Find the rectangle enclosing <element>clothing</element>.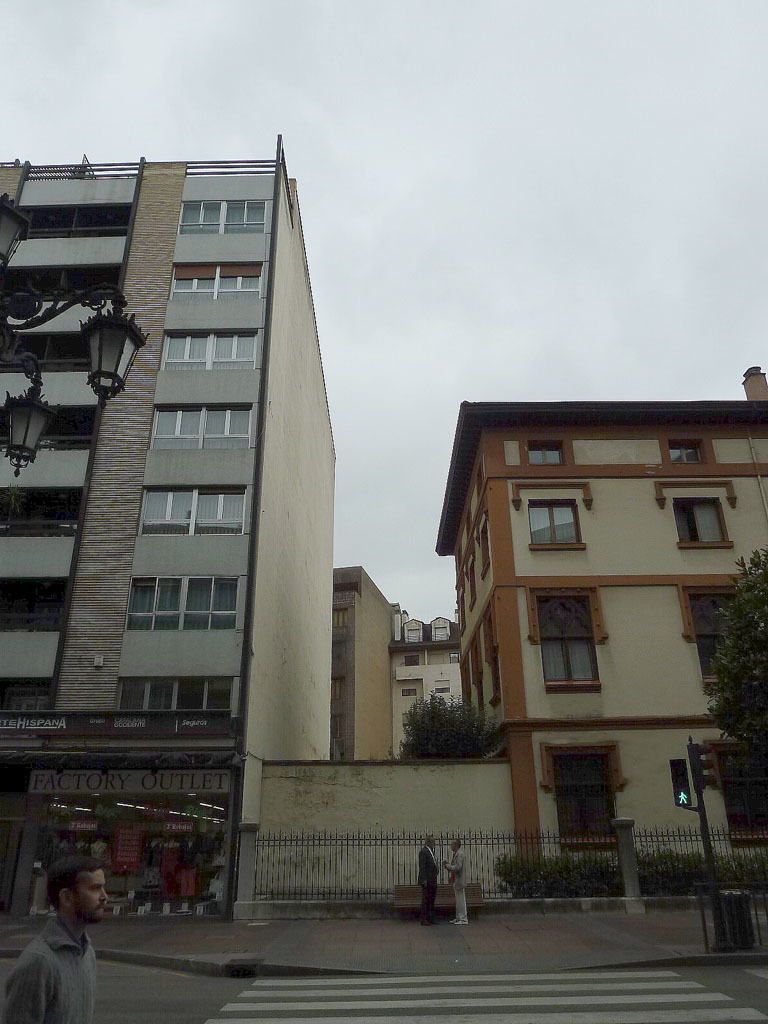
[0,905,100,1023].
